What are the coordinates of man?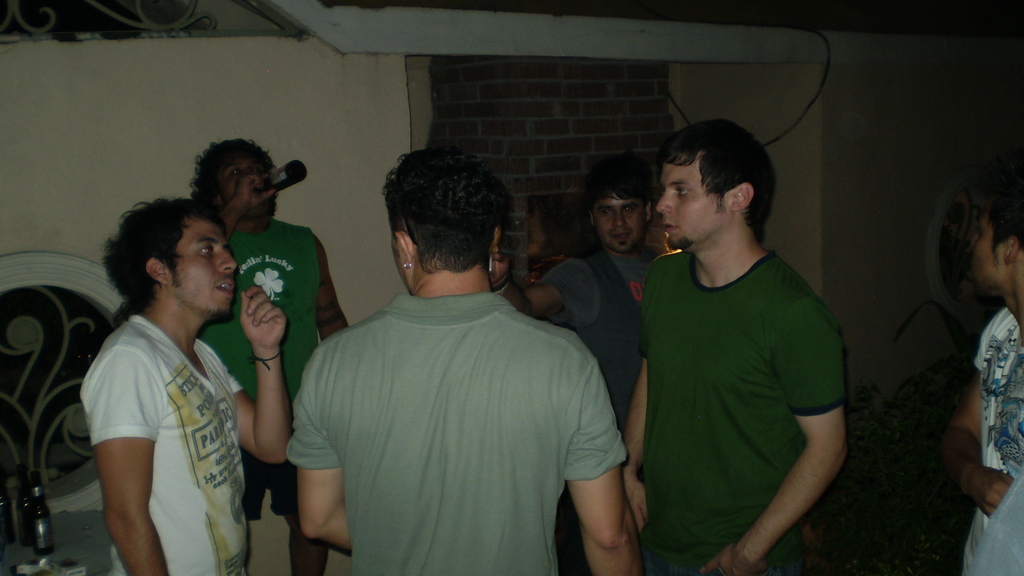
[76,197,288,575].
